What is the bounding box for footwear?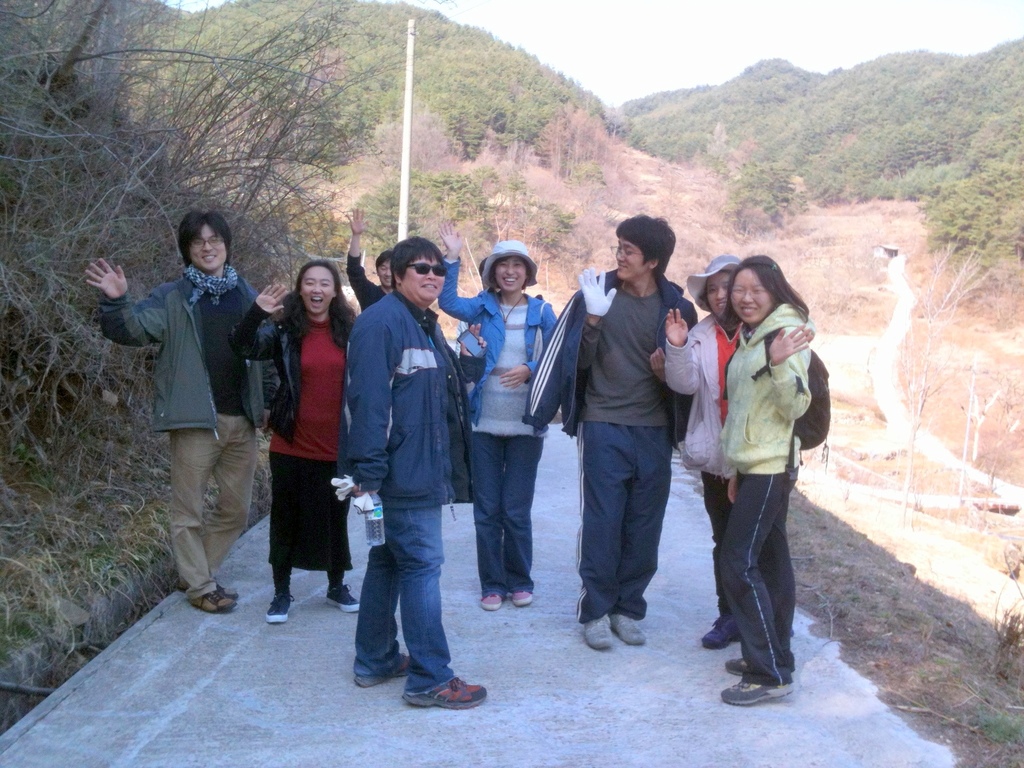
<bbox>700, 619, 749, 650</bbox>.
